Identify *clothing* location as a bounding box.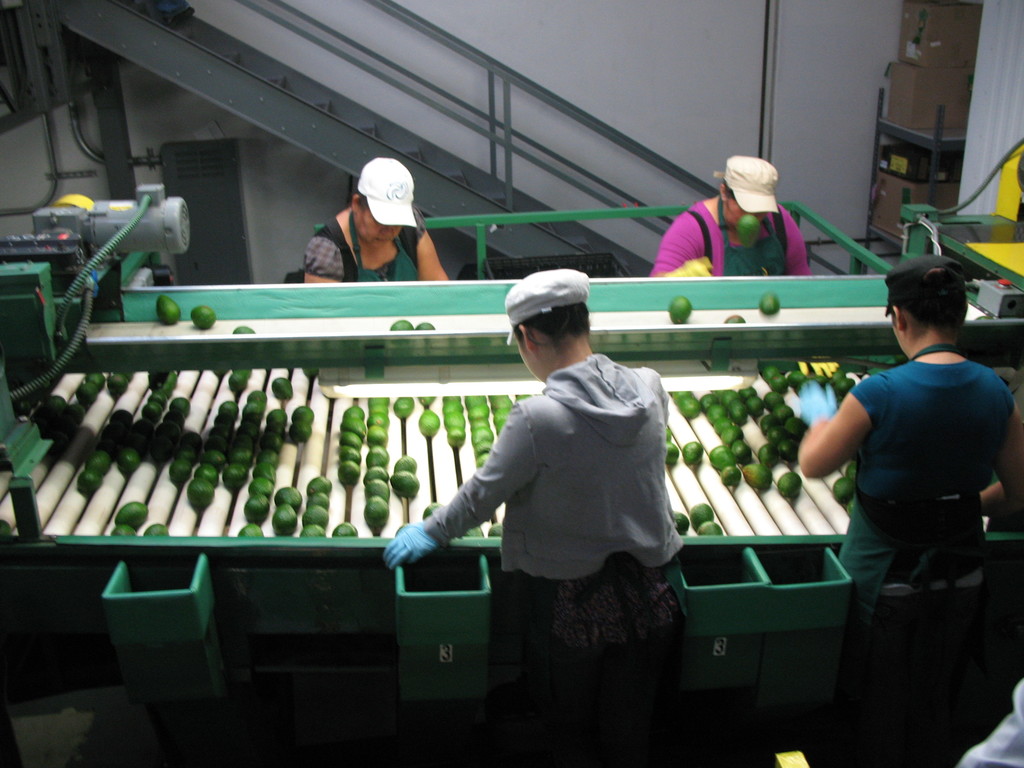
box=[655, 199, 825, 276].
